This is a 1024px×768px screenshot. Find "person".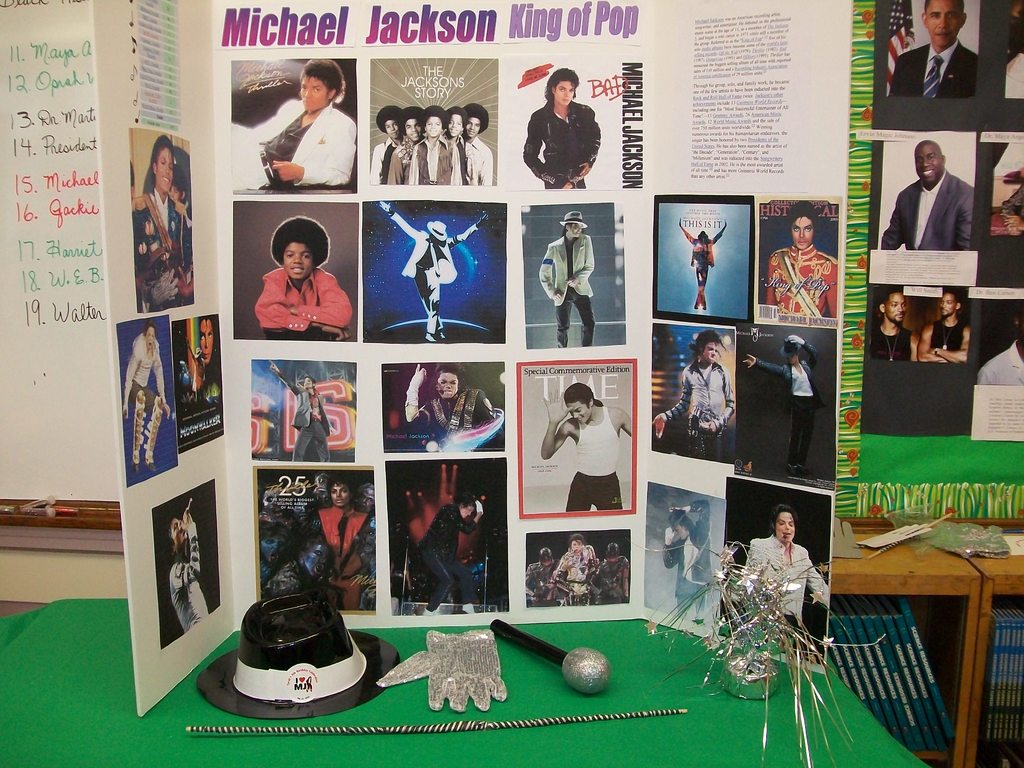
Bounding box: 135 140 196 303.
